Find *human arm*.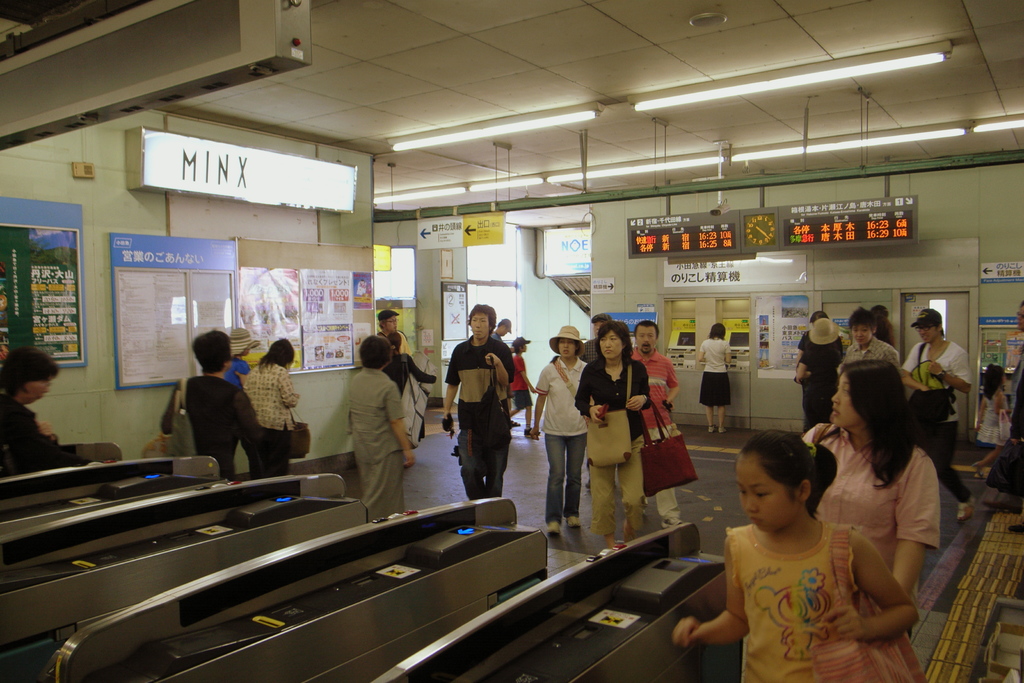
<box>665,534,749,646</box>.
